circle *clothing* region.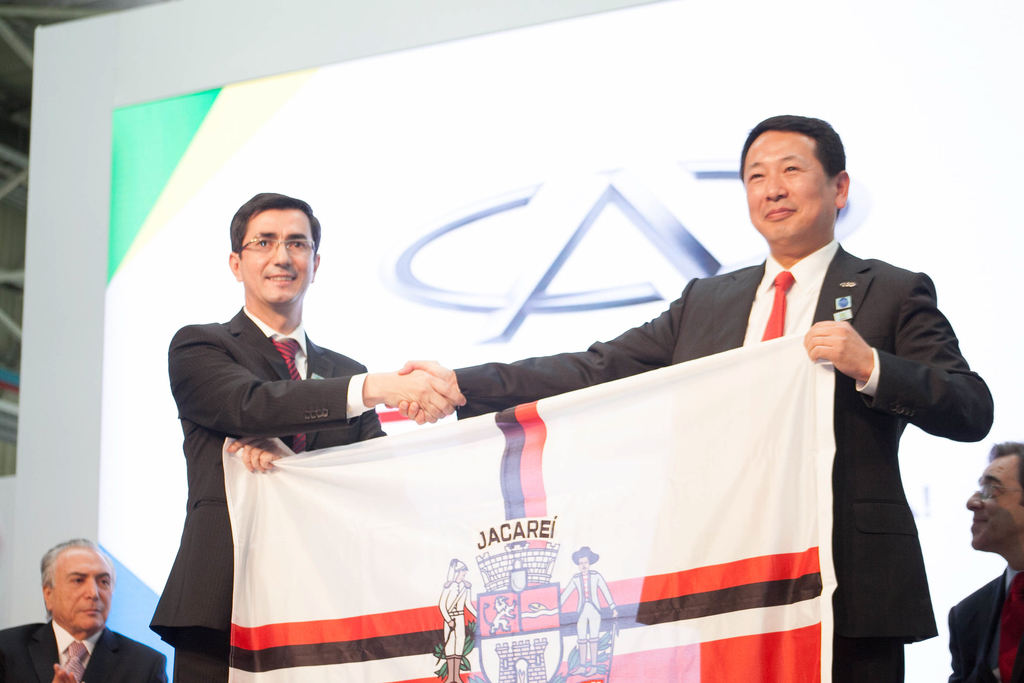
Region: BBox(0, 627, 168, 682).
